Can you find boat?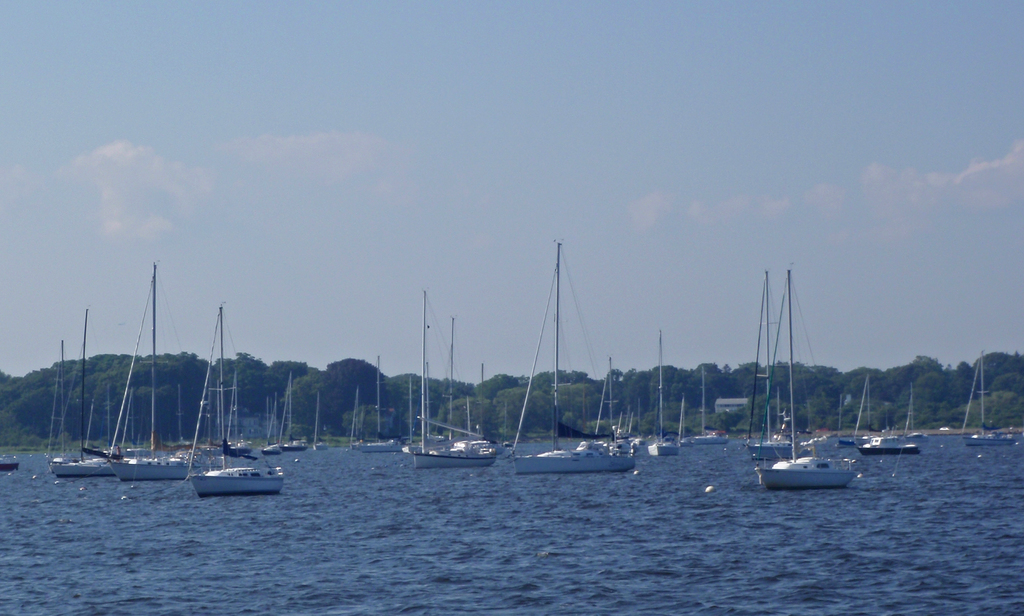
Yes, bounding box: x1=646, y1=330, x2=676, y2=457.
